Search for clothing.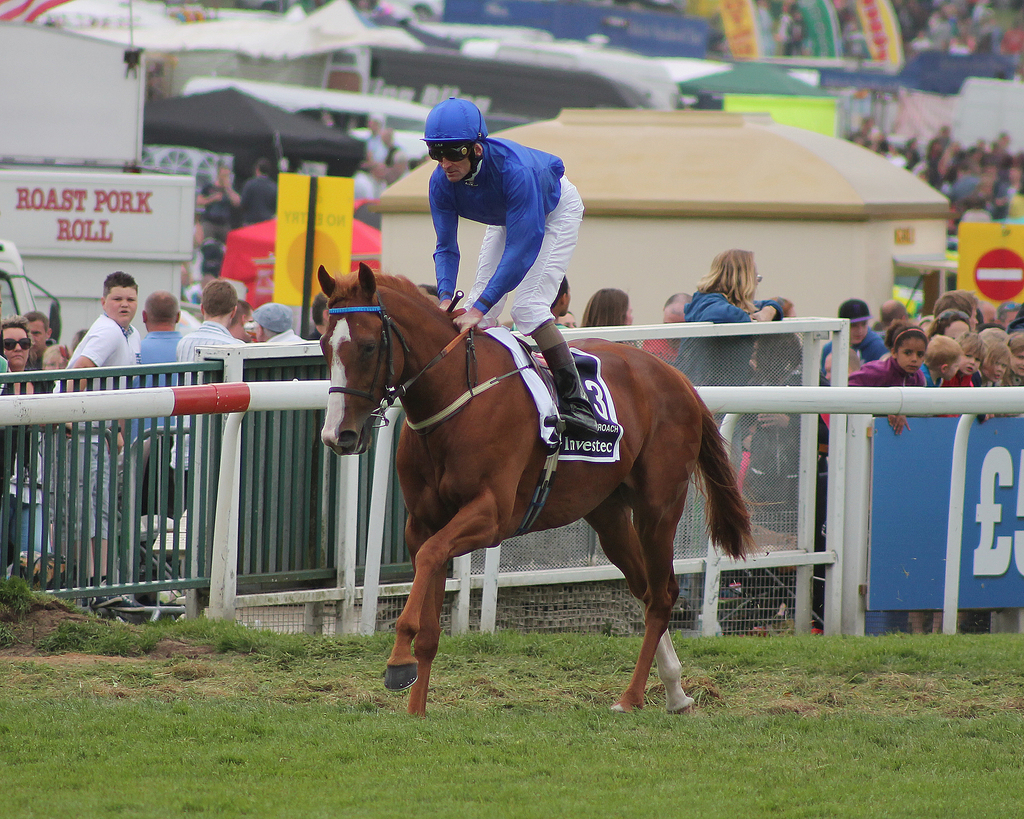
Found at left=164, top=316, right=245, bottom=523.
